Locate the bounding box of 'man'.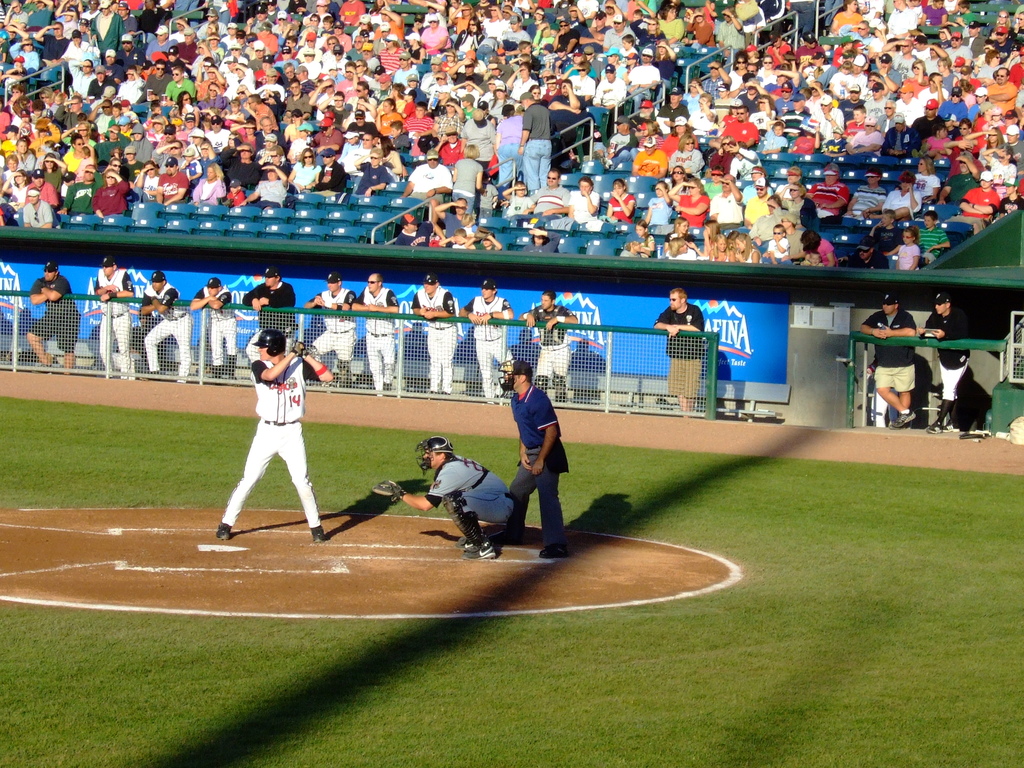
Bounding box: Rect(836, 83, 865, 124).
